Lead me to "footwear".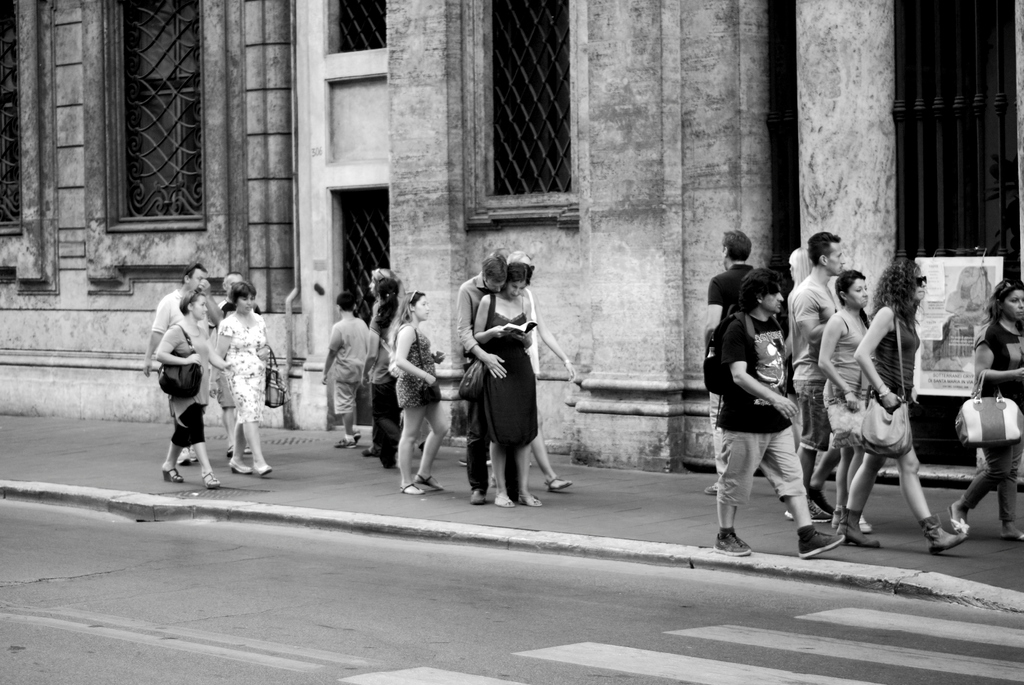
Lead to x1=163 y1=467 x2=190 y2=488.
